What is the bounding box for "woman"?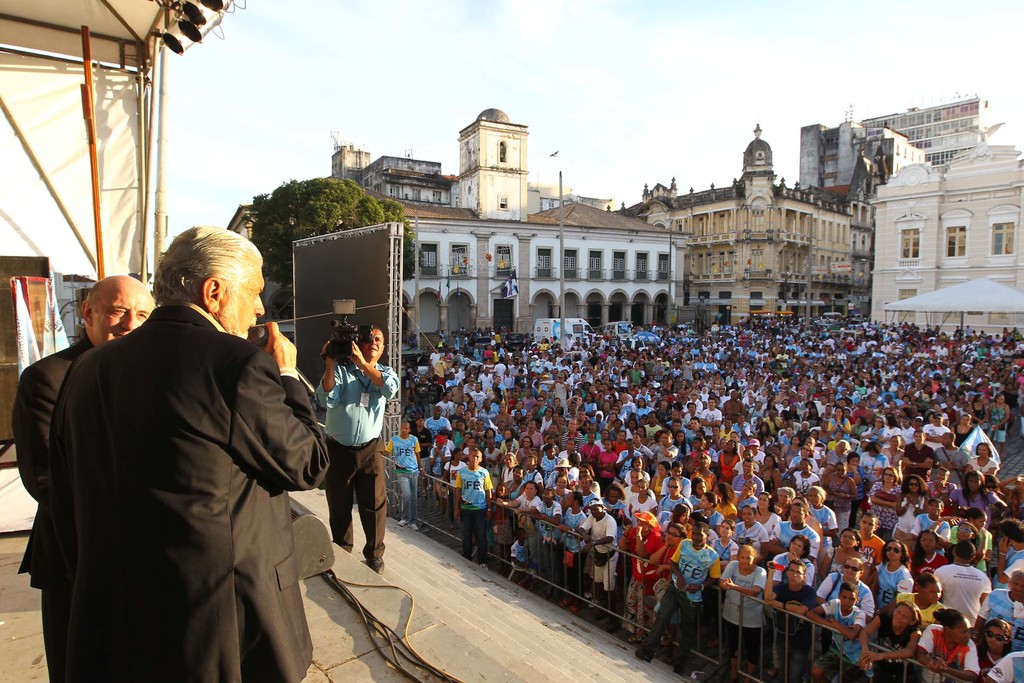
550 456 569 489.
